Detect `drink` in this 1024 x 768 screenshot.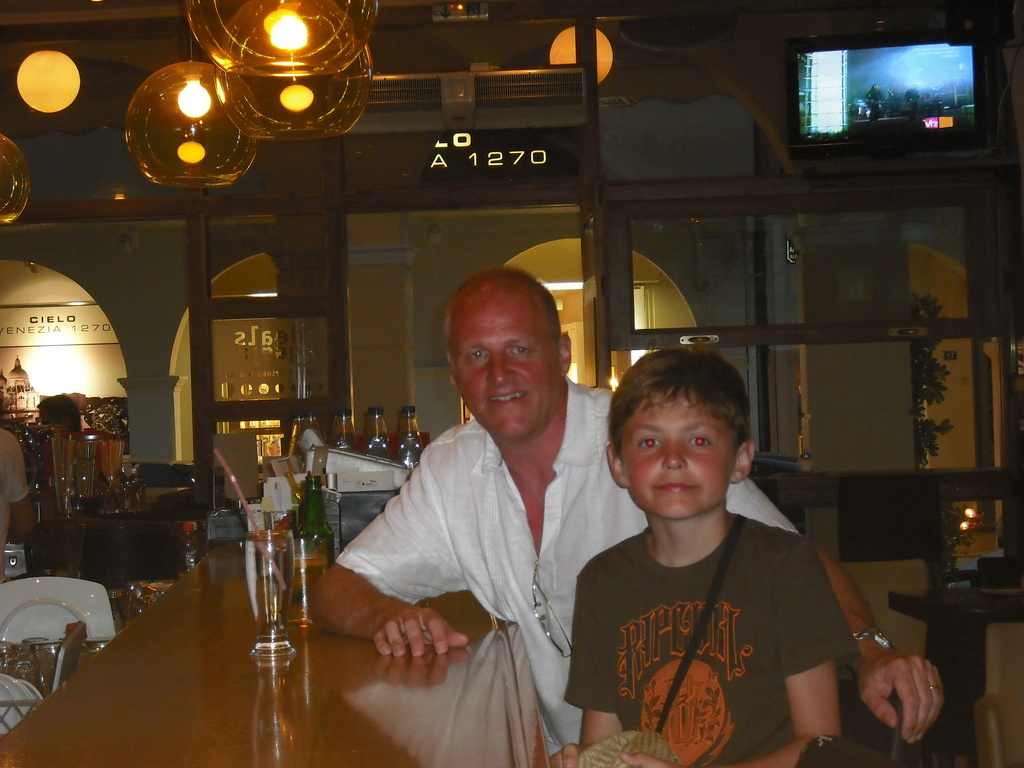
Detection: Rect(394, 428, 432, 470).
